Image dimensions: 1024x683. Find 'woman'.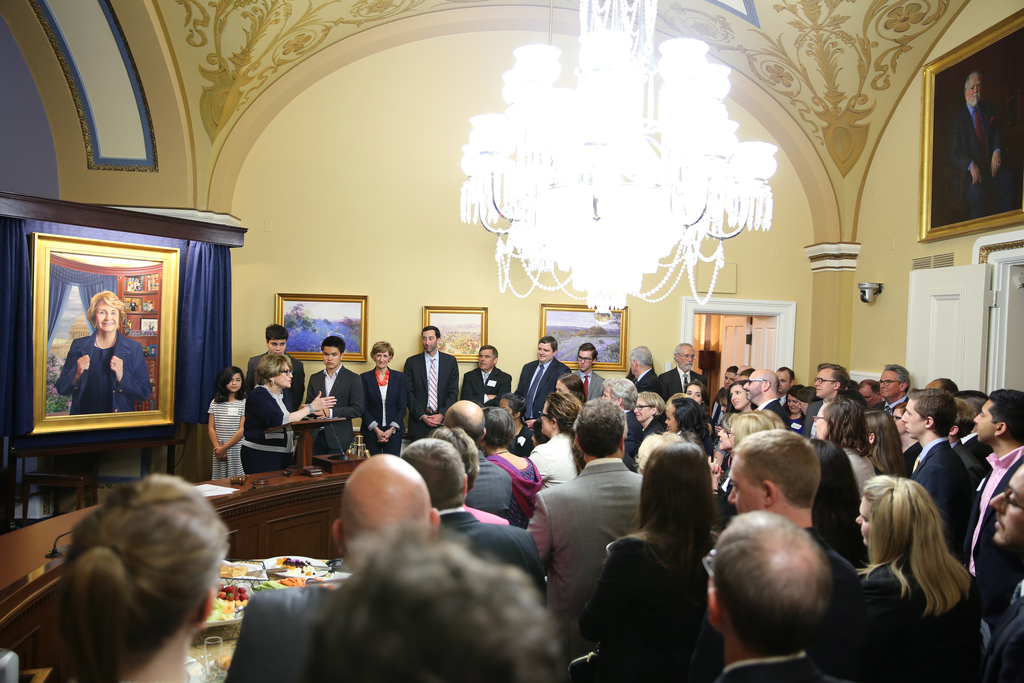
(555, 372, 586, 404).
